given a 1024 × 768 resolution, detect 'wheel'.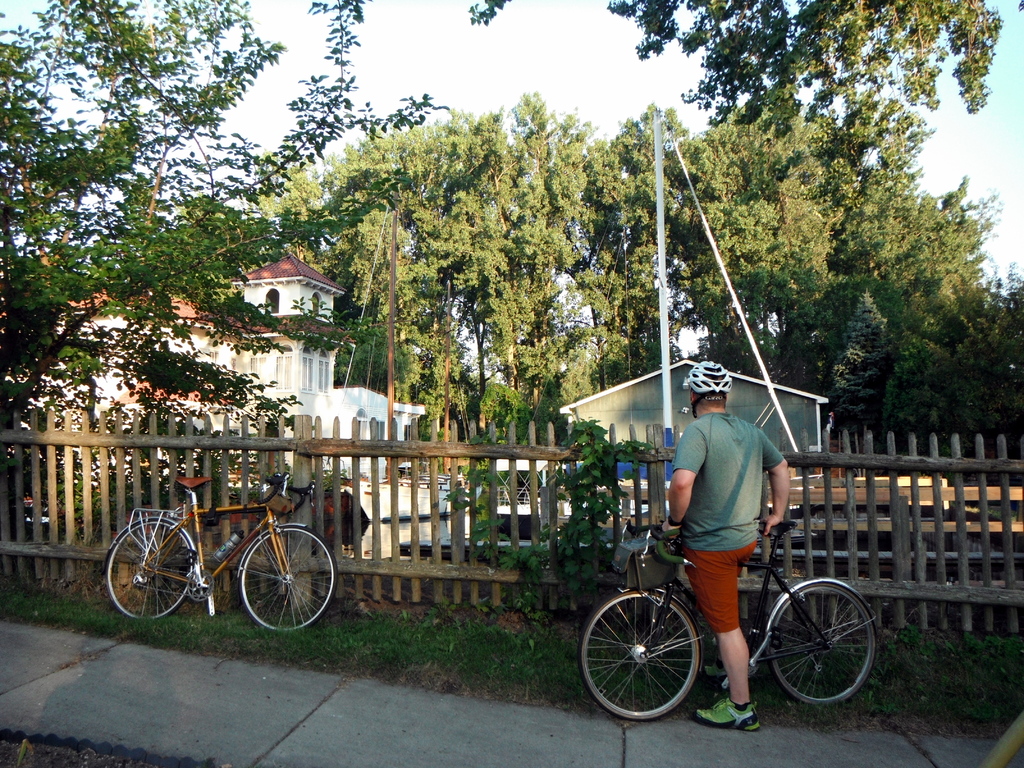
[left=593, top=596, right=711, bottom=721].
